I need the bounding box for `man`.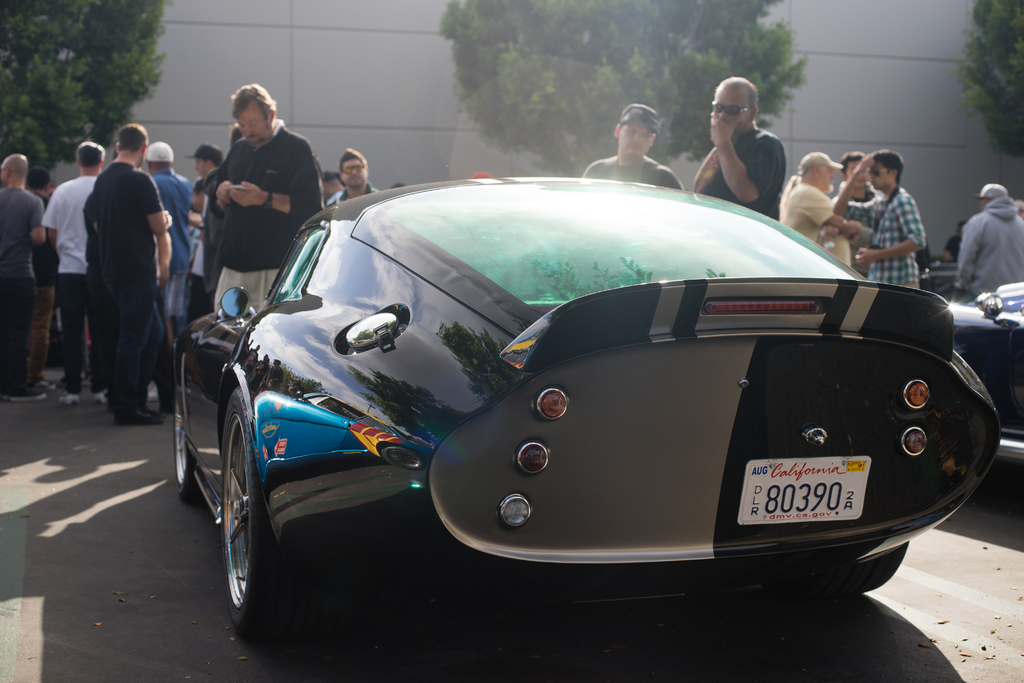
Here it is: locate(781, 148, 844, 257).
